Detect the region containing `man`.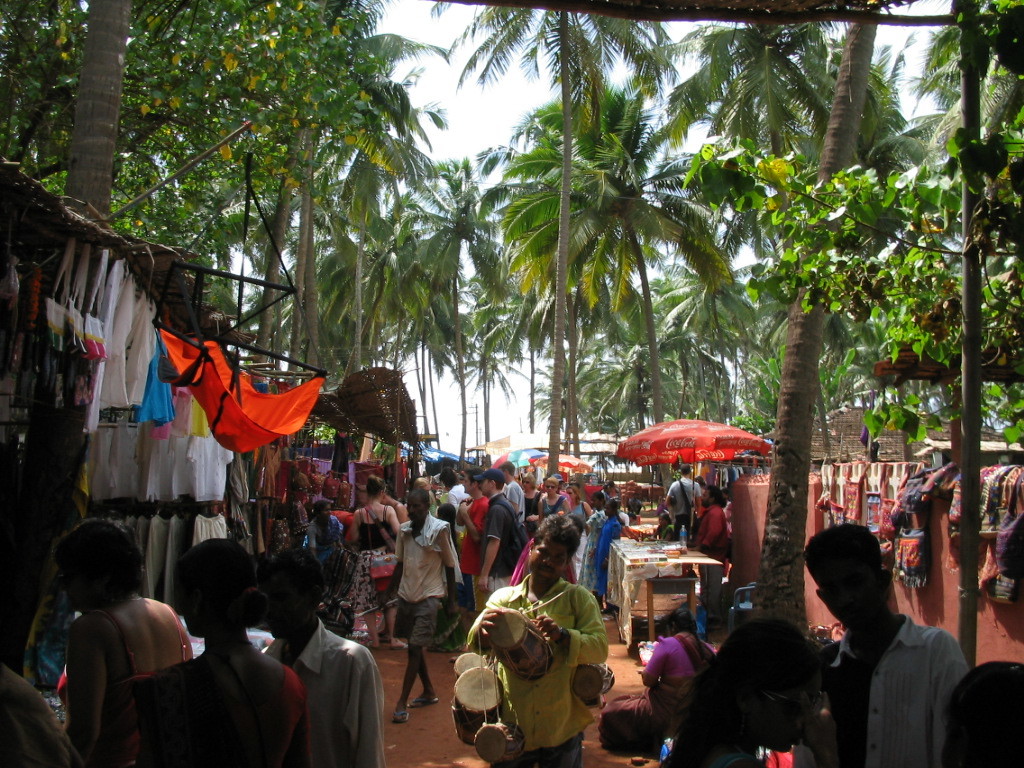
[455,460,494,638].
